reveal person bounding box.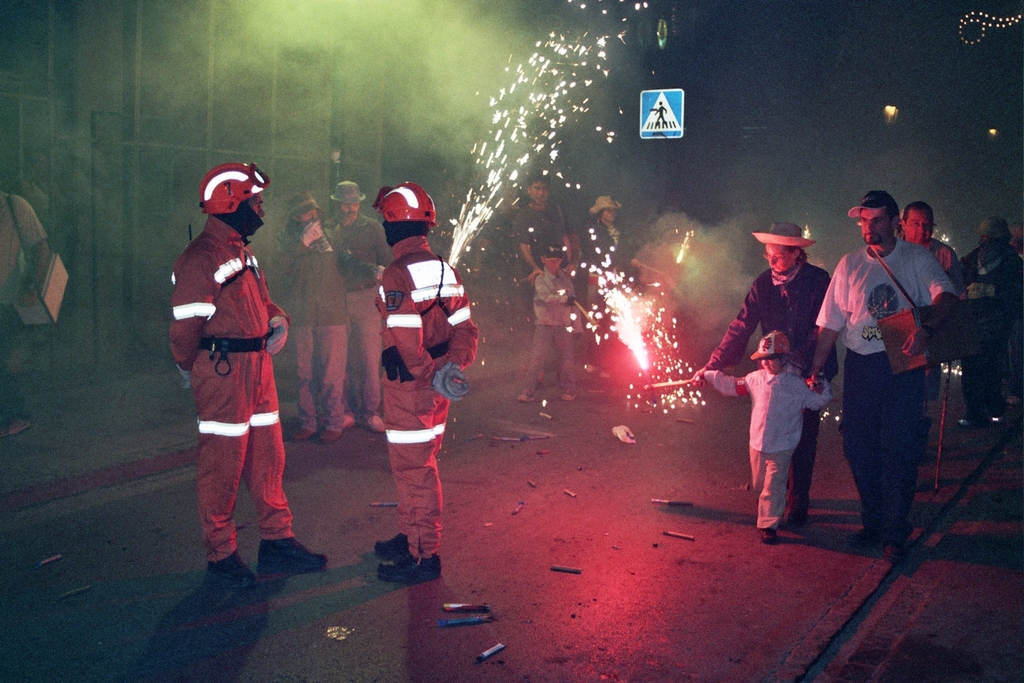
Revealed: BBox(165, 157, 333, 574).
